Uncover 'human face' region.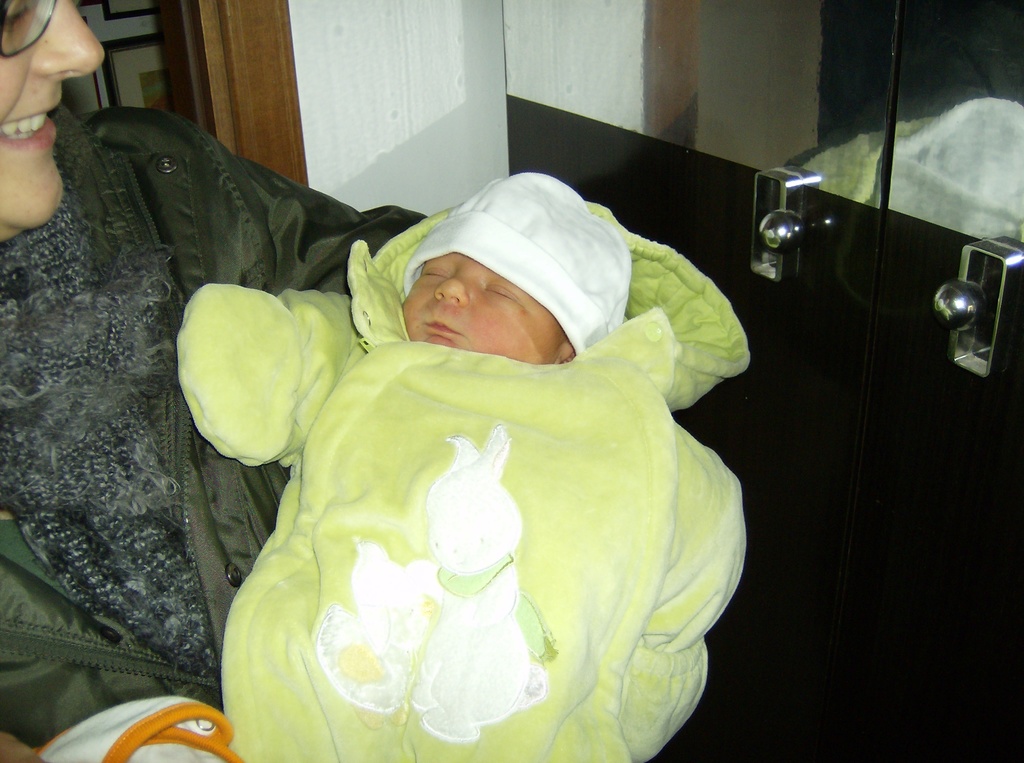
Uncovered: left=0, top=0, right=109, bottom=229.
